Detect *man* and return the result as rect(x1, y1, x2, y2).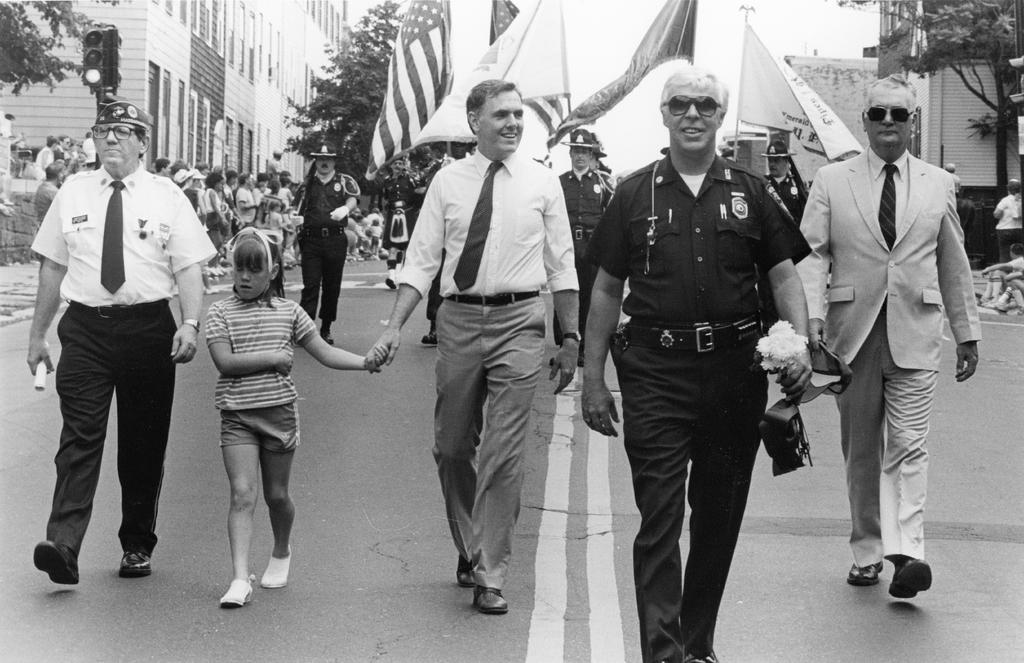
rect(548, 124, 617, 368).
